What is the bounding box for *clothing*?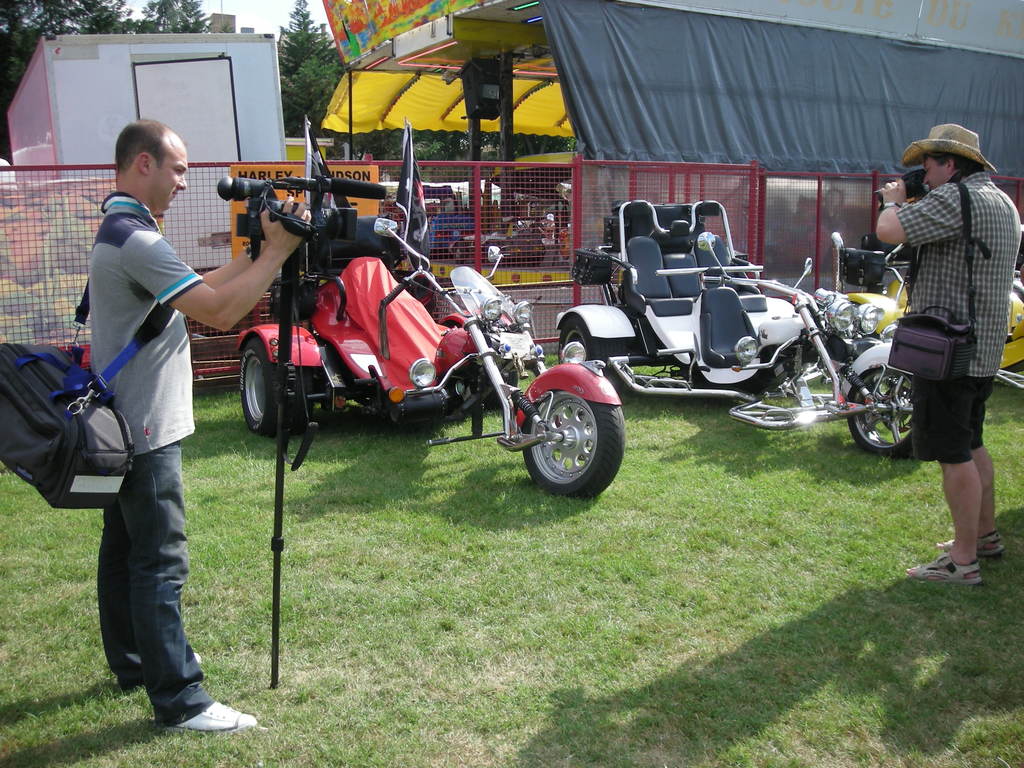
[x1=83, y1=188, x2=221, y2=728].
